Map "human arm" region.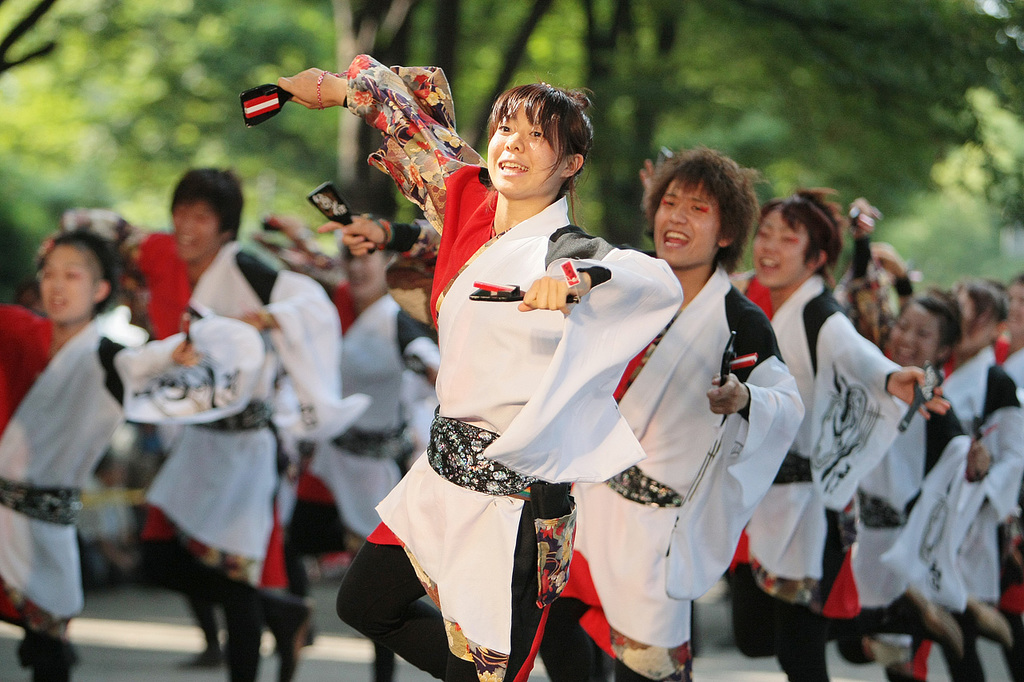
Mapped to region(238, 240, 338, 325).
